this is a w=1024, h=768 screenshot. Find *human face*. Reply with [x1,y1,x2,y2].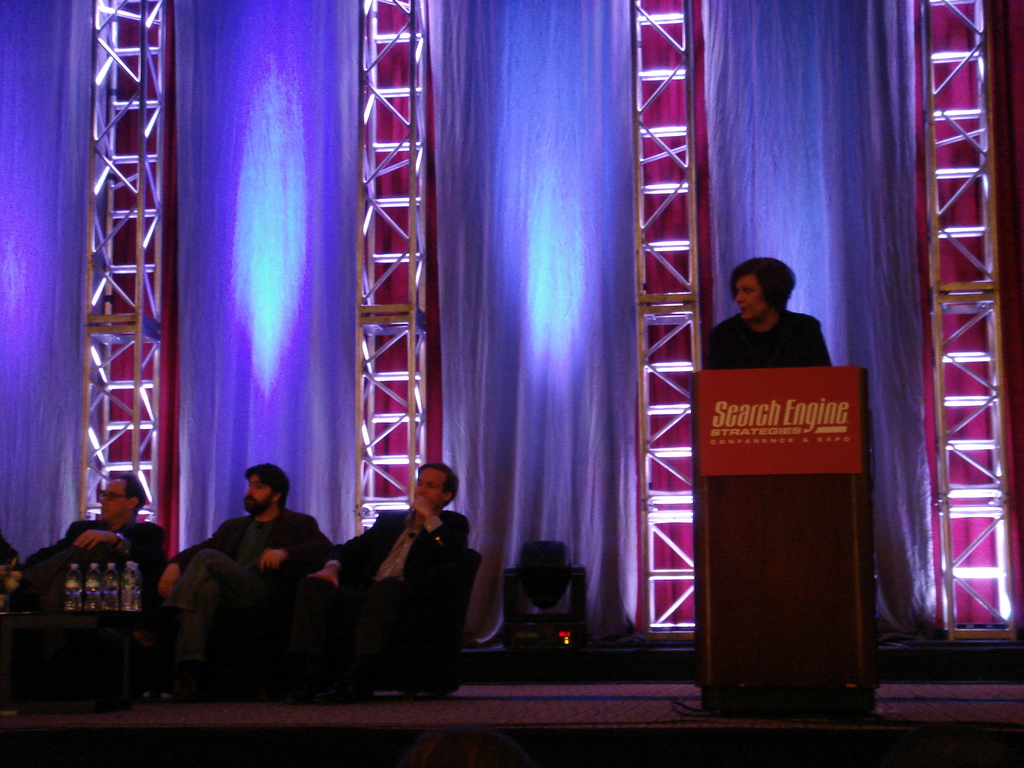
[415,465,445,505].
